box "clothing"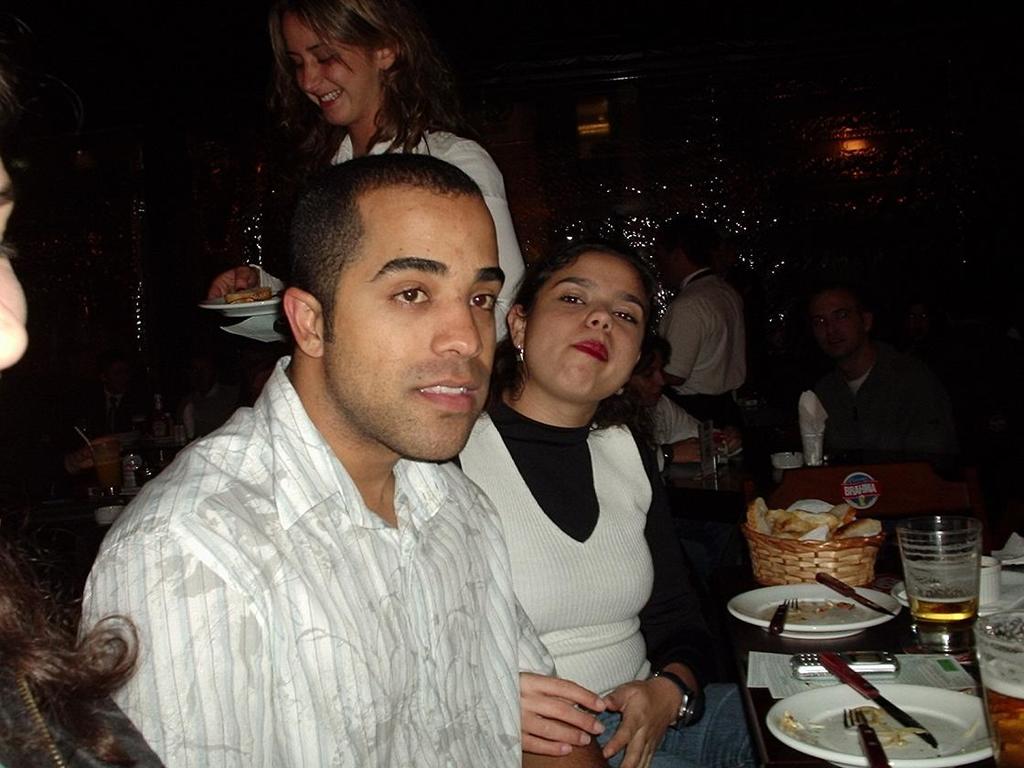
bbox=(452, 400, 768, 767)
